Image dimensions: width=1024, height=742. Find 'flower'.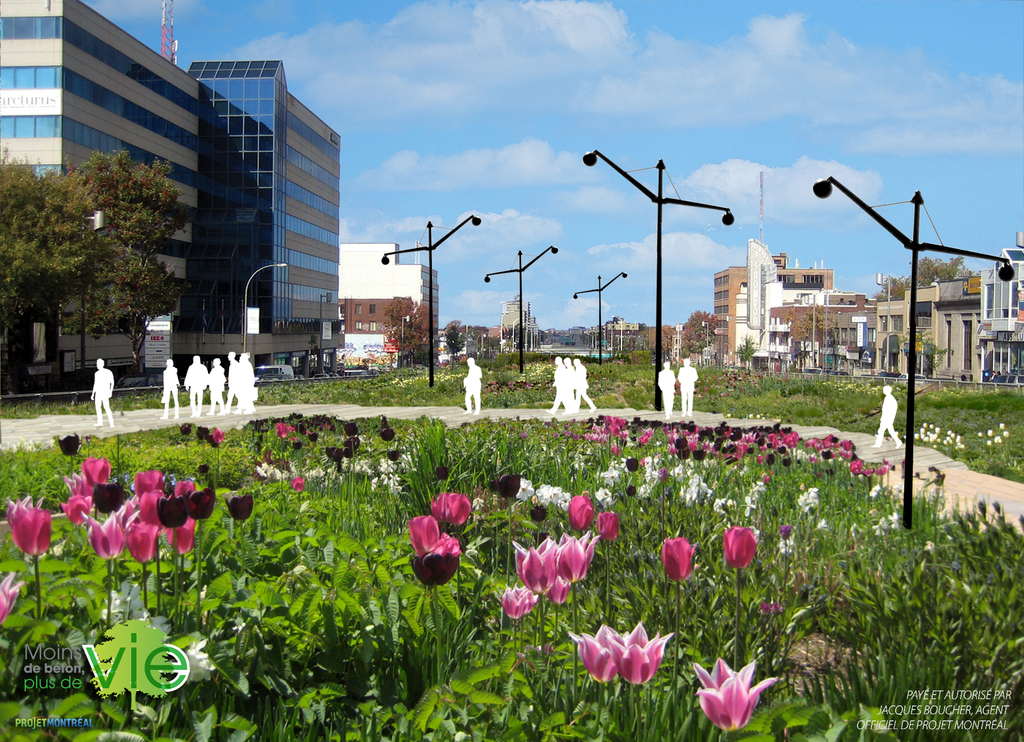
(427, 490, 473, 526).
